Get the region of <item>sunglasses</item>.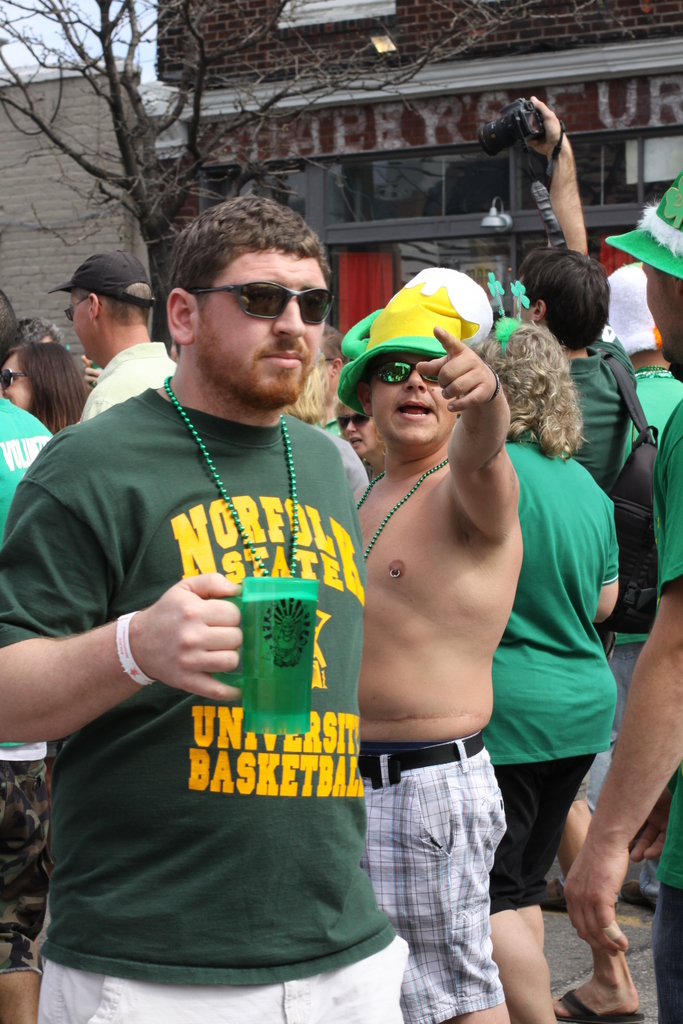
336,414,366,431.
